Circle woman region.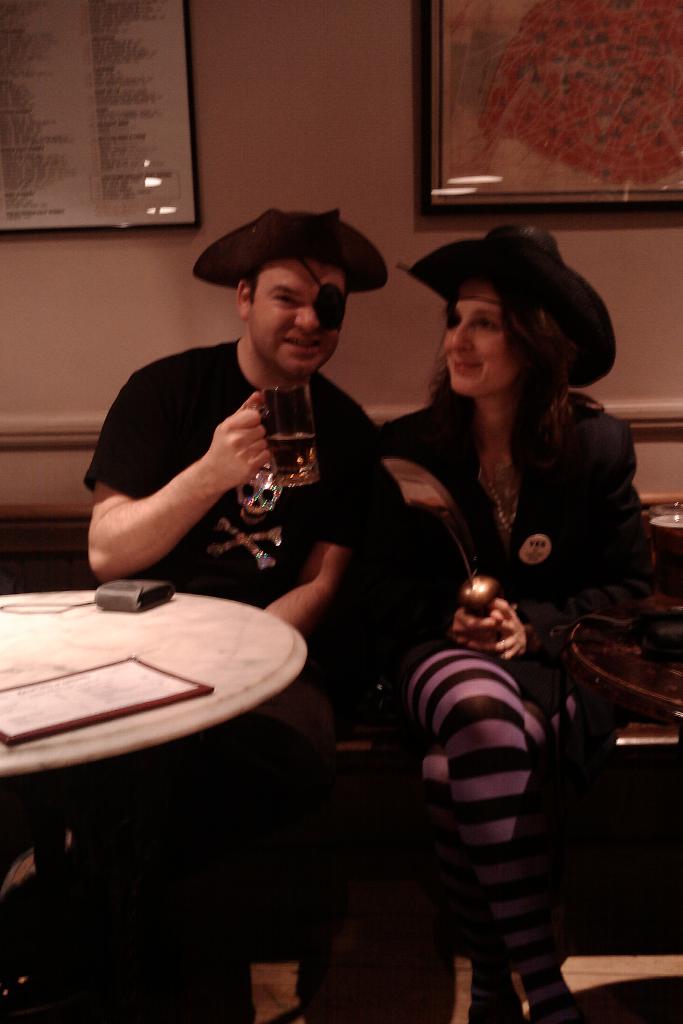
Region: <bbox>372, 195, 657, 1023</bbox>.
